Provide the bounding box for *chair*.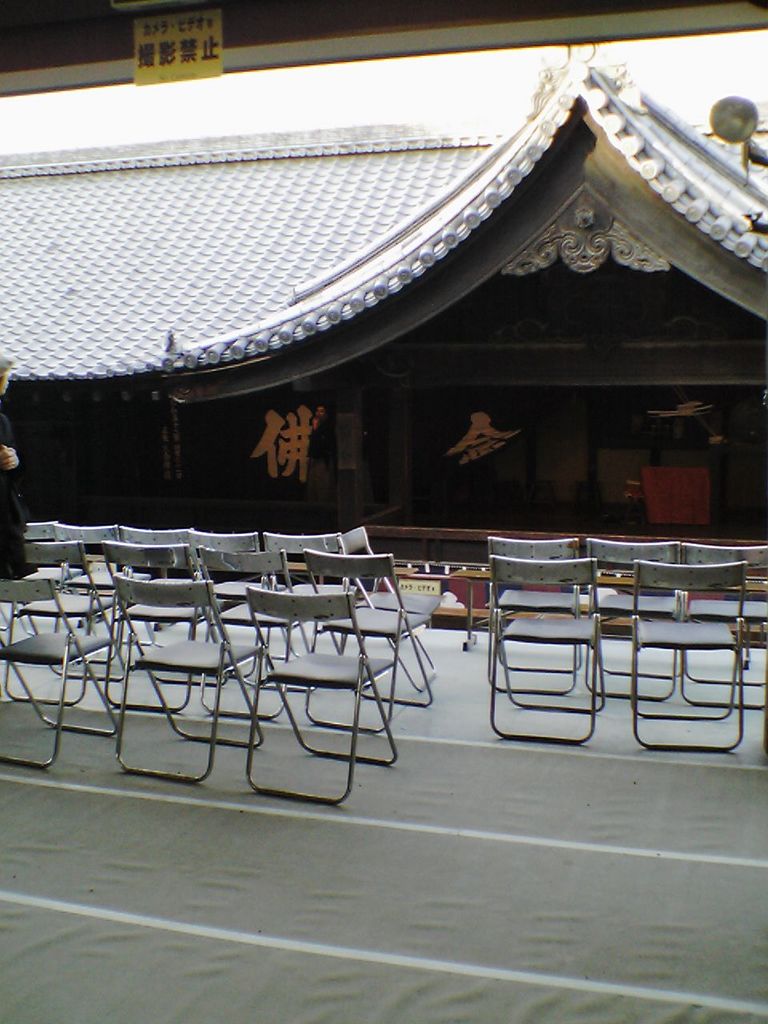
0/515/78/637.
